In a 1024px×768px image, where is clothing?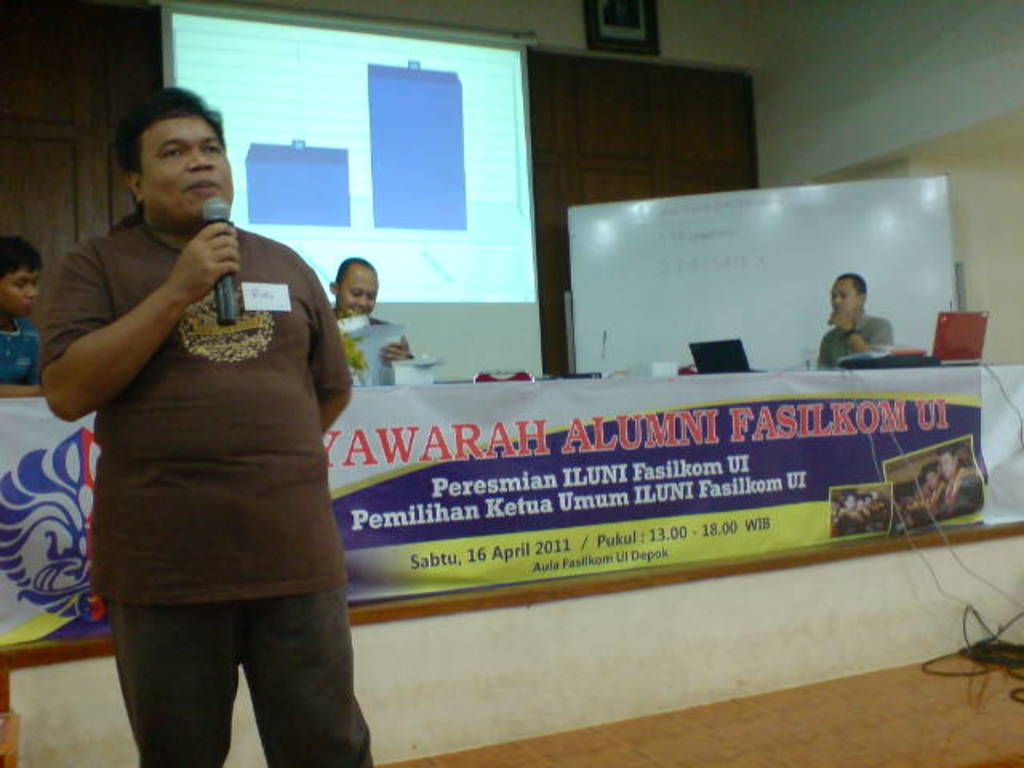
[37, 214, 381, 766].
